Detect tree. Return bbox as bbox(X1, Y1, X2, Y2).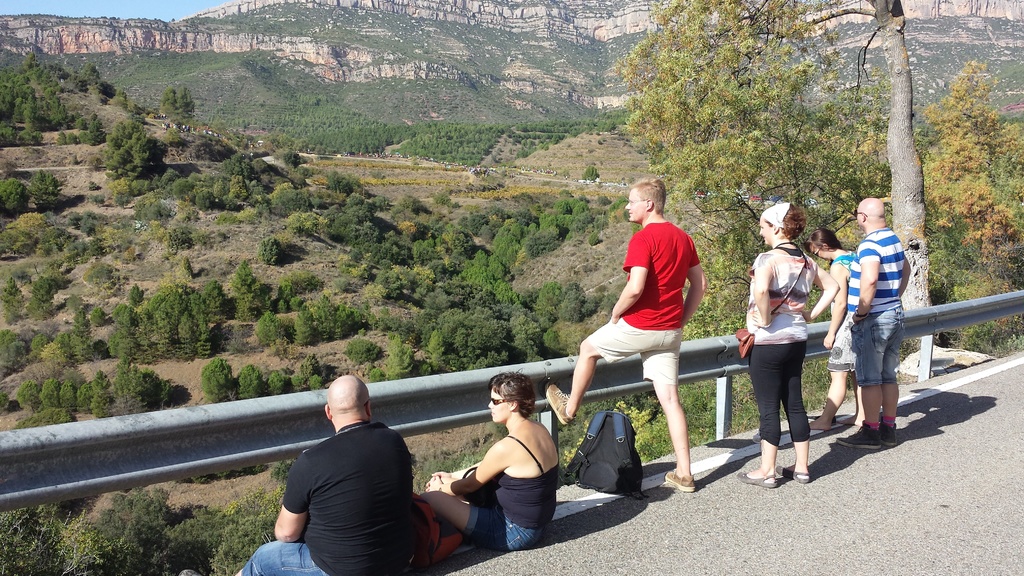
bbox(924, 57, 1023, 291).
